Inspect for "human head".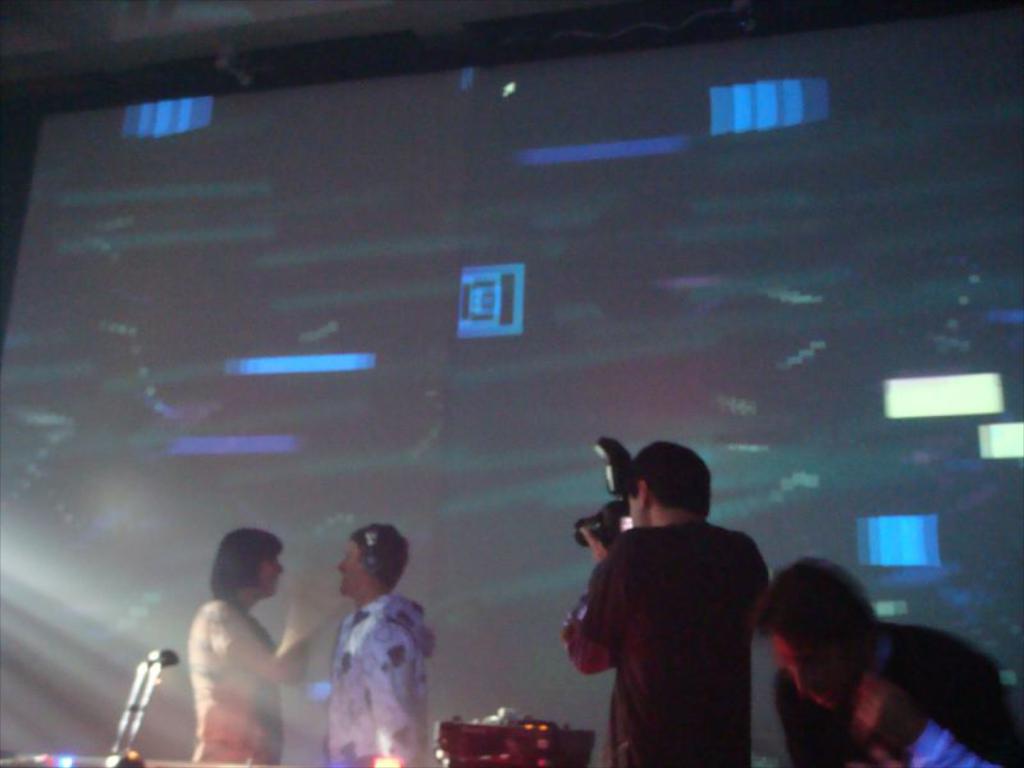
Inspection: l=759, t=559, r=882, b=712.
